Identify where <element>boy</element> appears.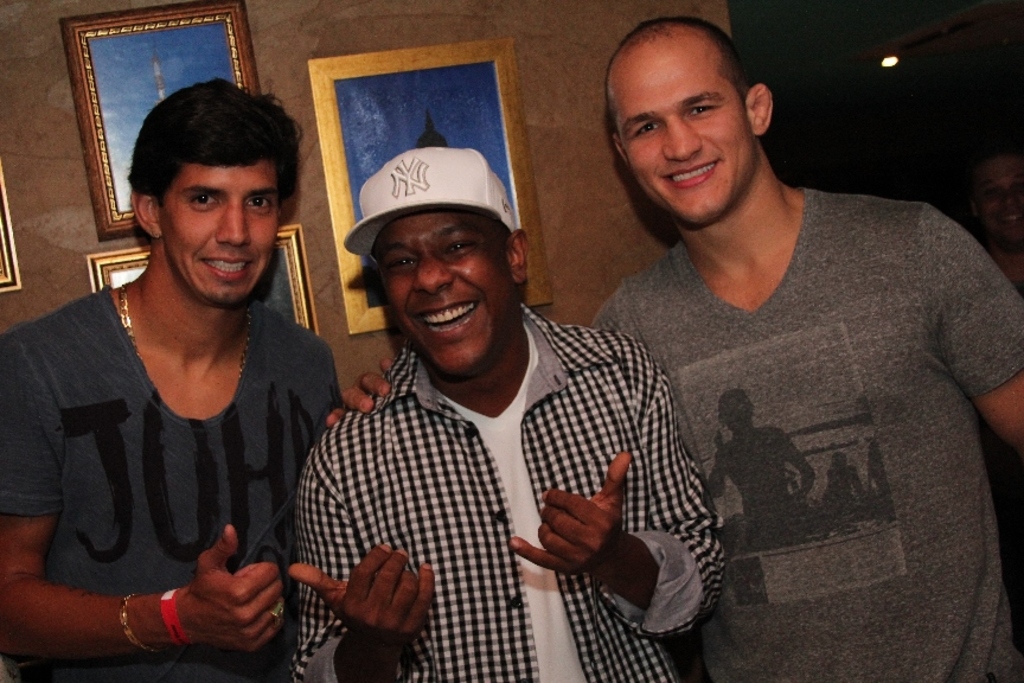
Appears at x1=0 y1=77 x2=333 y2=682.
